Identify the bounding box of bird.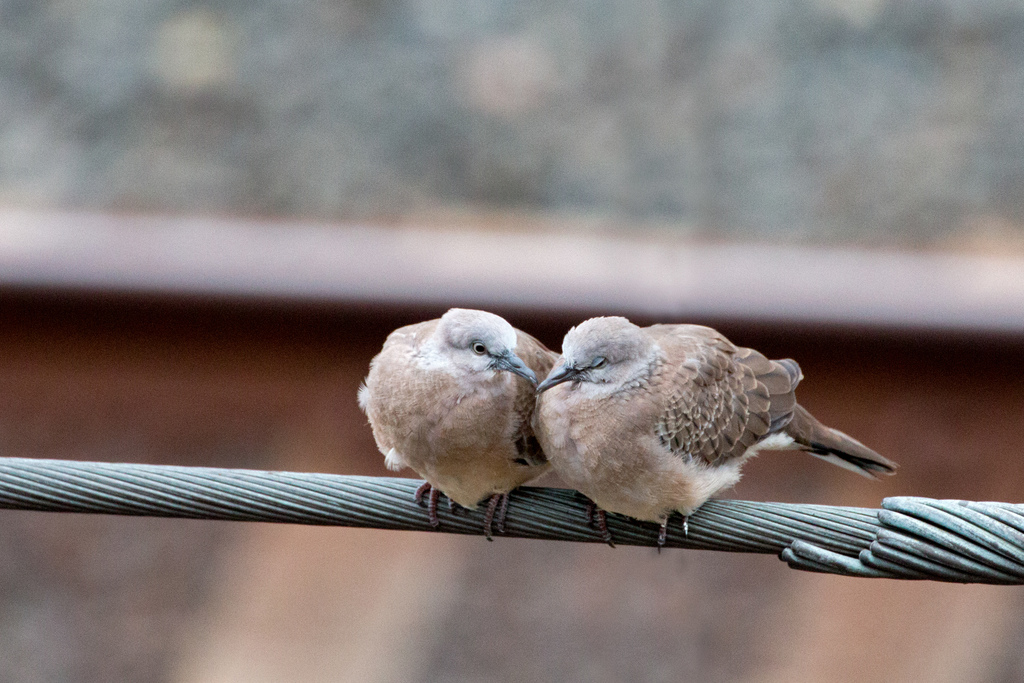
[left=356, top=307, right=564, bottom=542].
